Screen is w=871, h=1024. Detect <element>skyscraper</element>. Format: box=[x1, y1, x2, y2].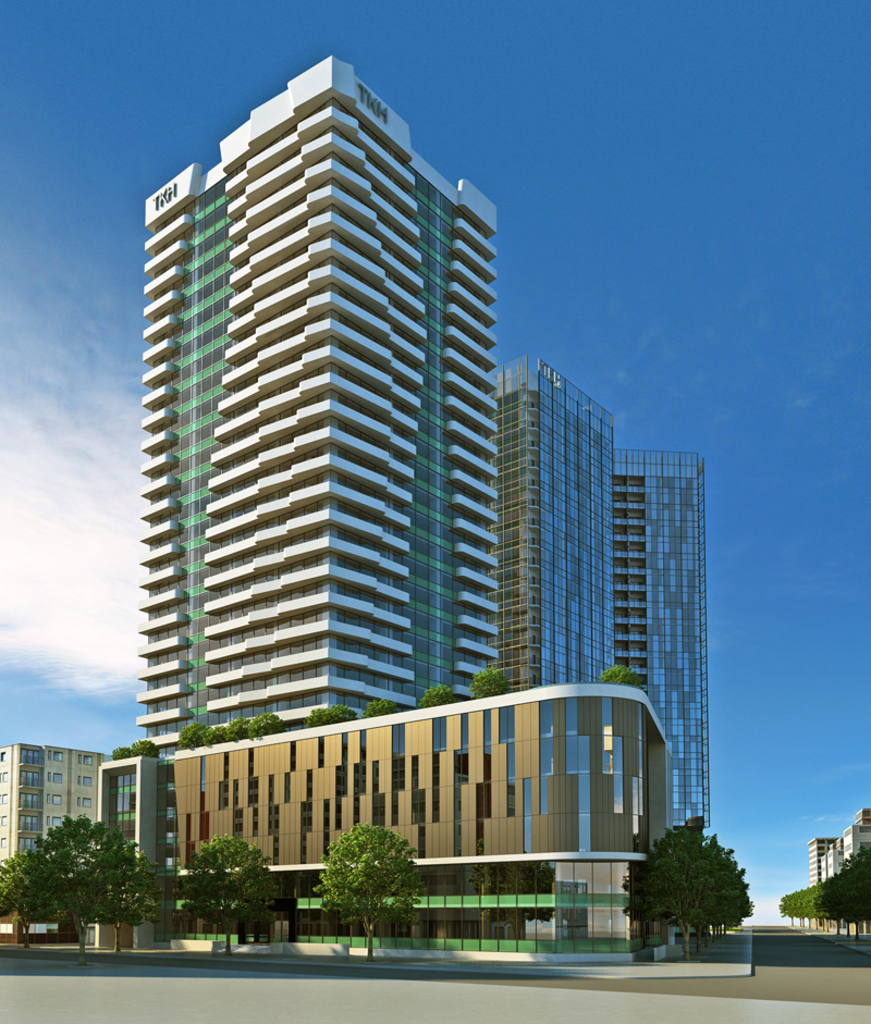
box=[87, 47, 635, 806].
